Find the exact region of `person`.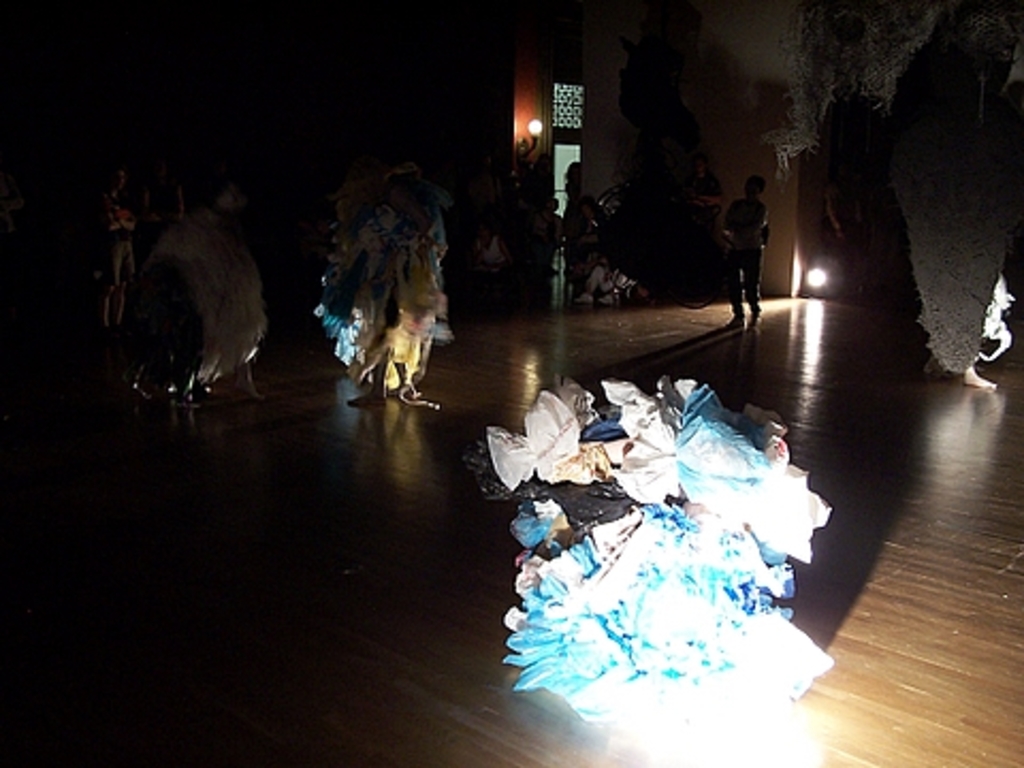
Exact region: {"x1": 98, "y1": 169, "x2": 132, "y2": 337}.
